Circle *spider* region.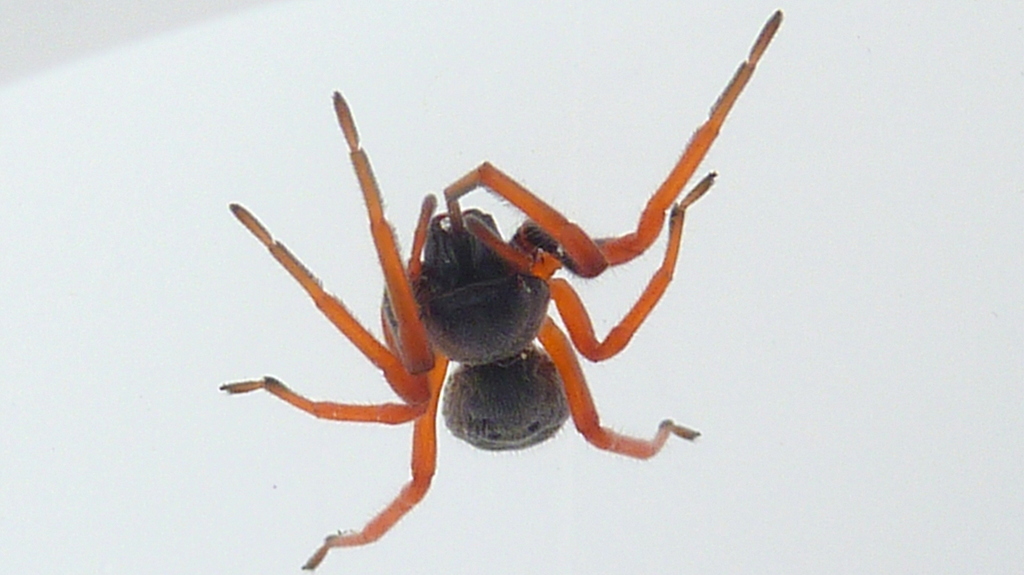
Region: [x1=216, y1=8, x2=783, y2=568].
